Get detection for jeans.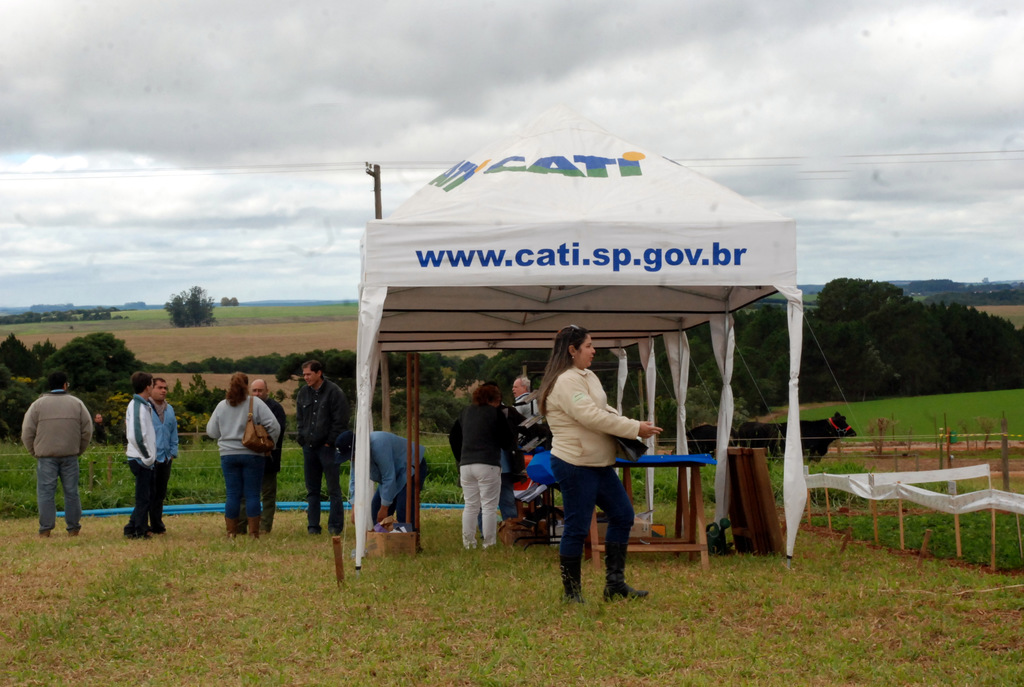
Detection: 300, 447, 340, 532.
